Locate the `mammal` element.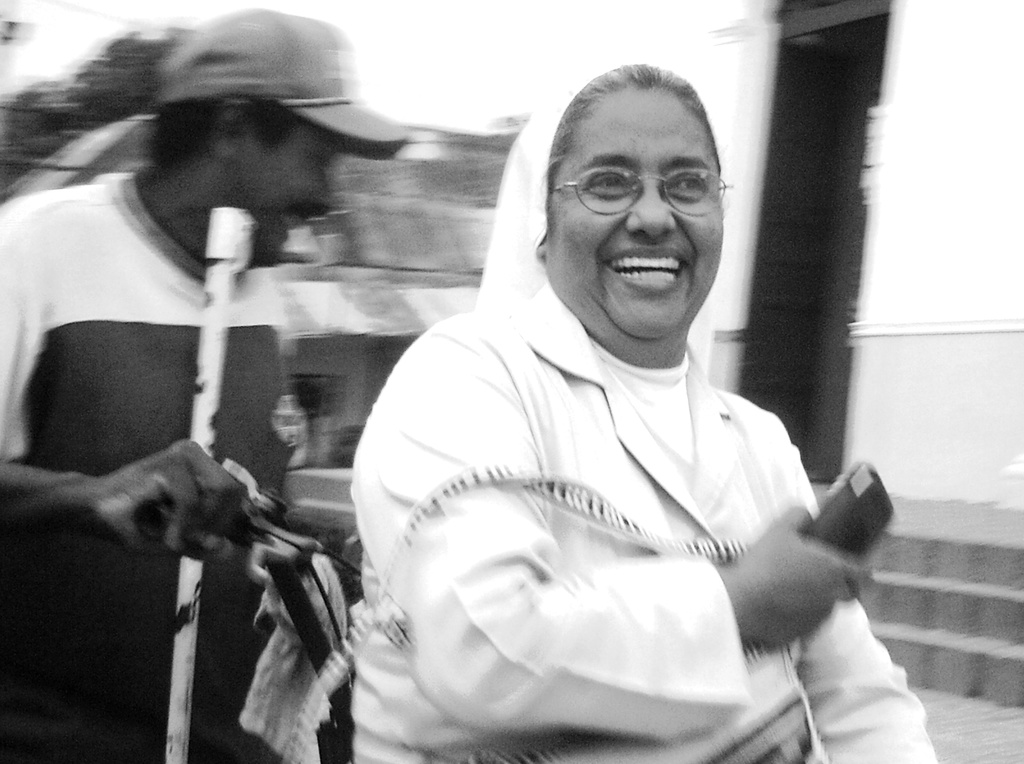
Element bbox: [0,4,412,763].
